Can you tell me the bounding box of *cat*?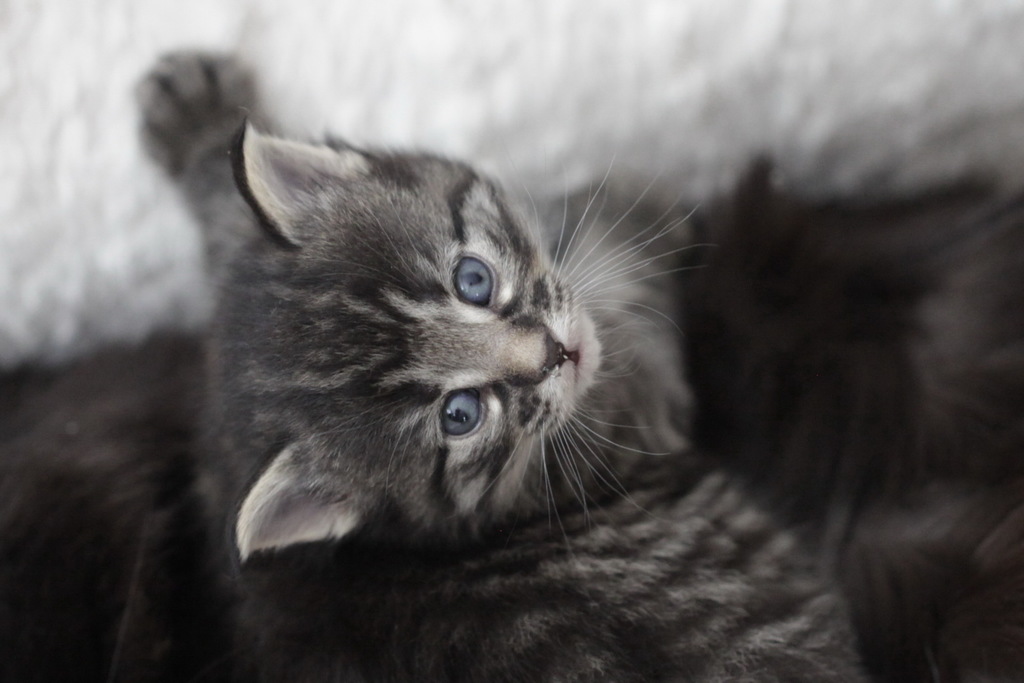
126 44 857 682.
